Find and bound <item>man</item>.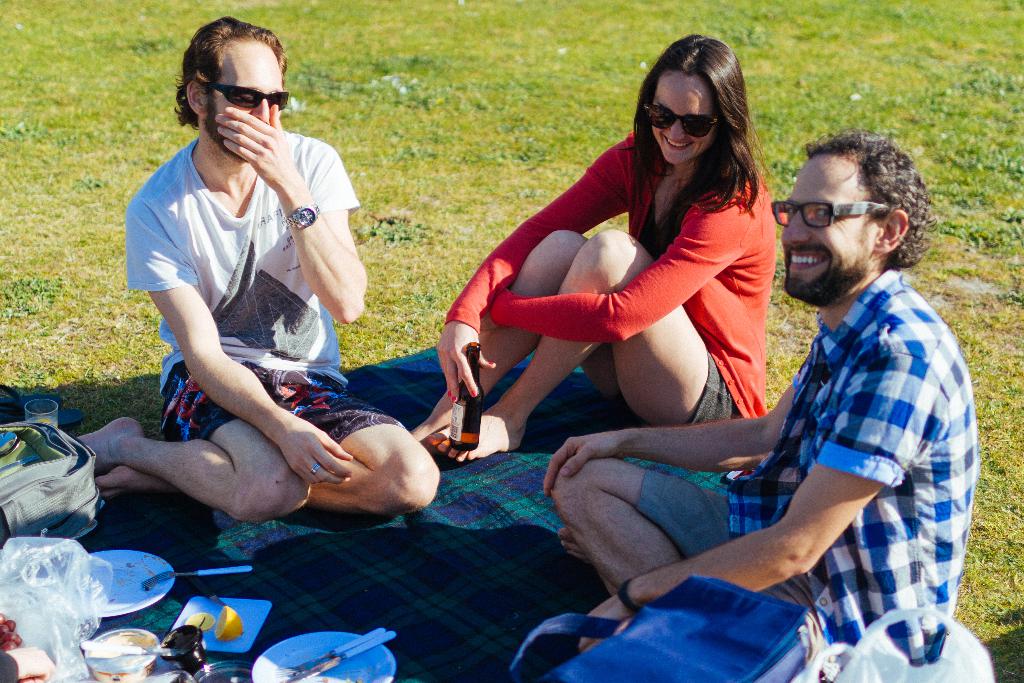
Bound: 543:129:980:657.
